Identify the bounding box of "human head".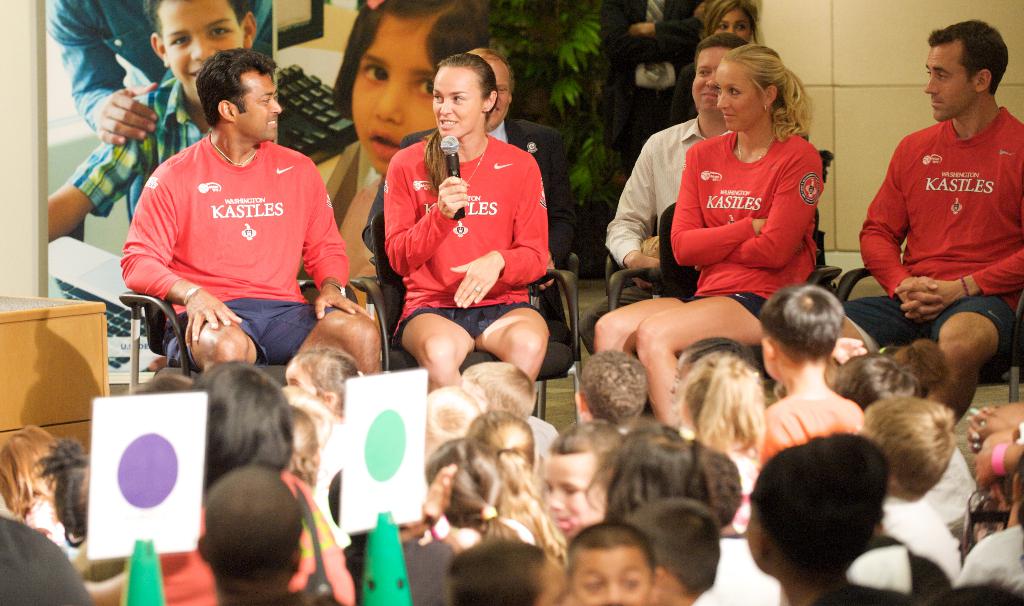
[834, 351, 919, 409].
